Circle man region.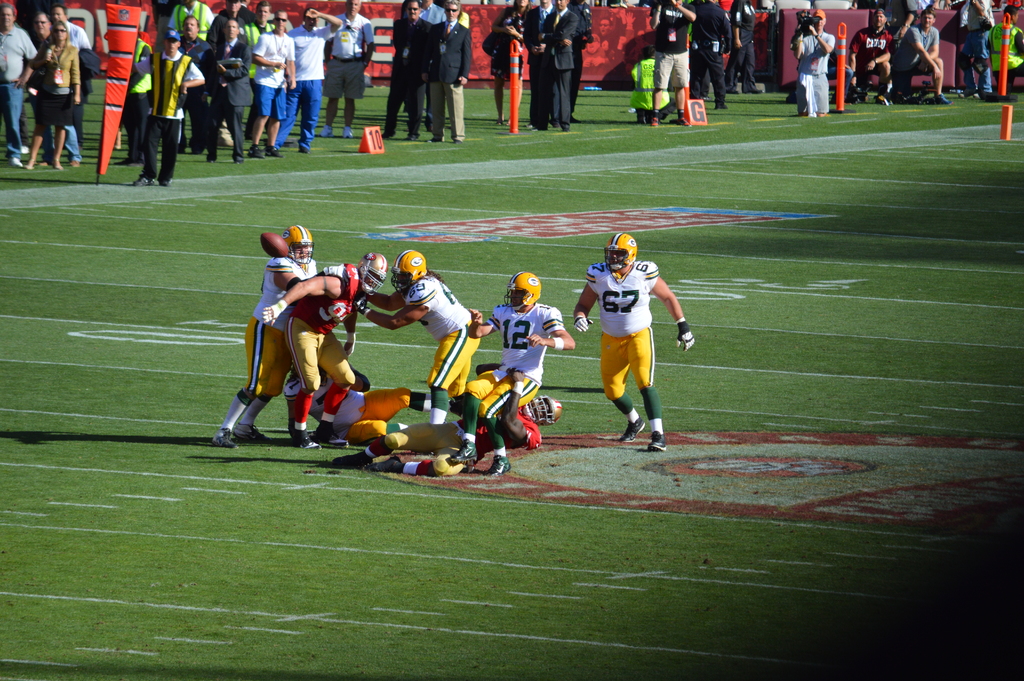
Region: bbox(585, 227, 687, 455).
